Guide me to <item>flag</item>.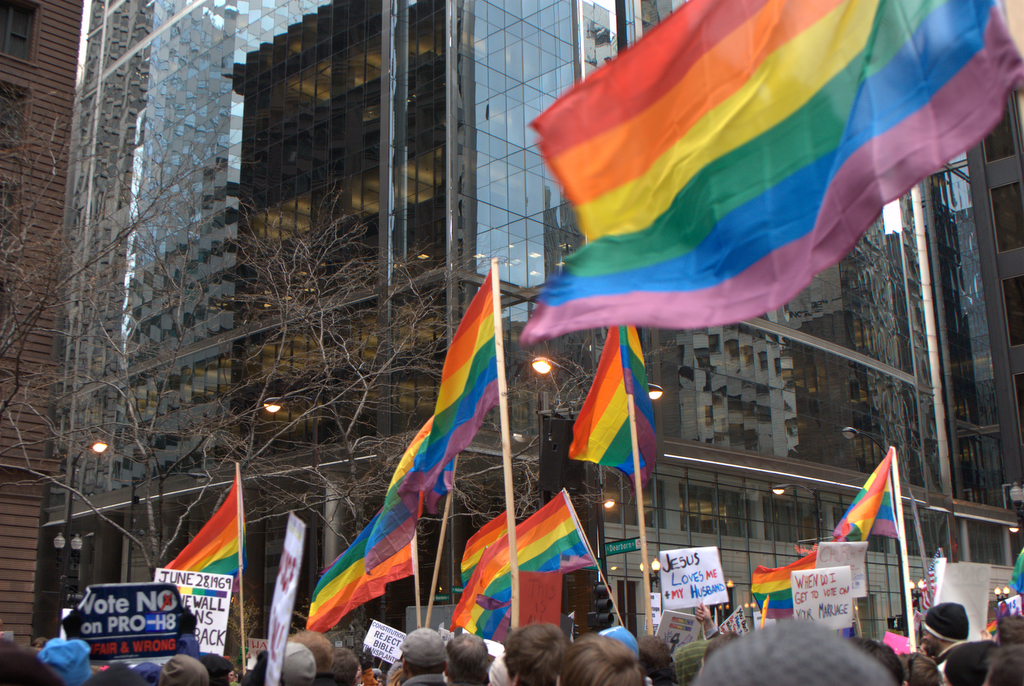
Guidance: bbox=(449, 560, 517, 640).
